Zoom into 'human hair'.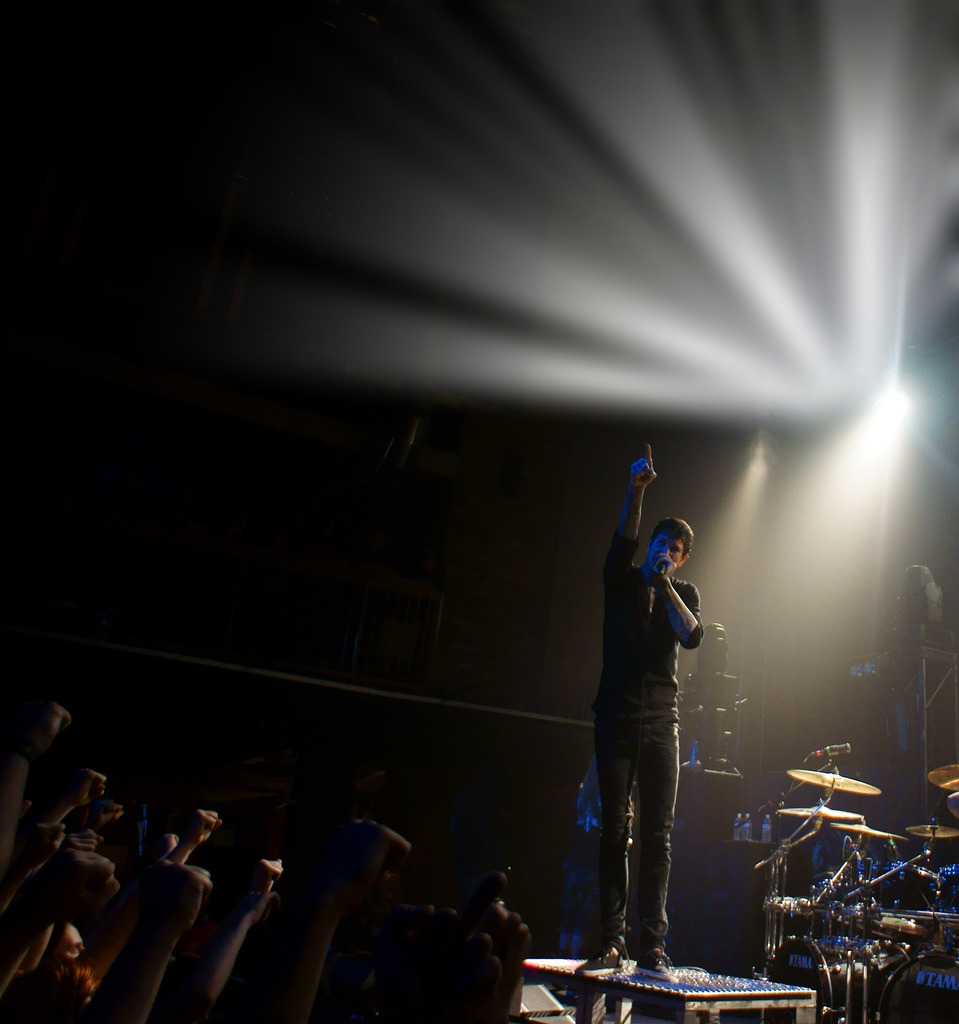
Zoom target: bbox=(651, 516, 693, 559).
